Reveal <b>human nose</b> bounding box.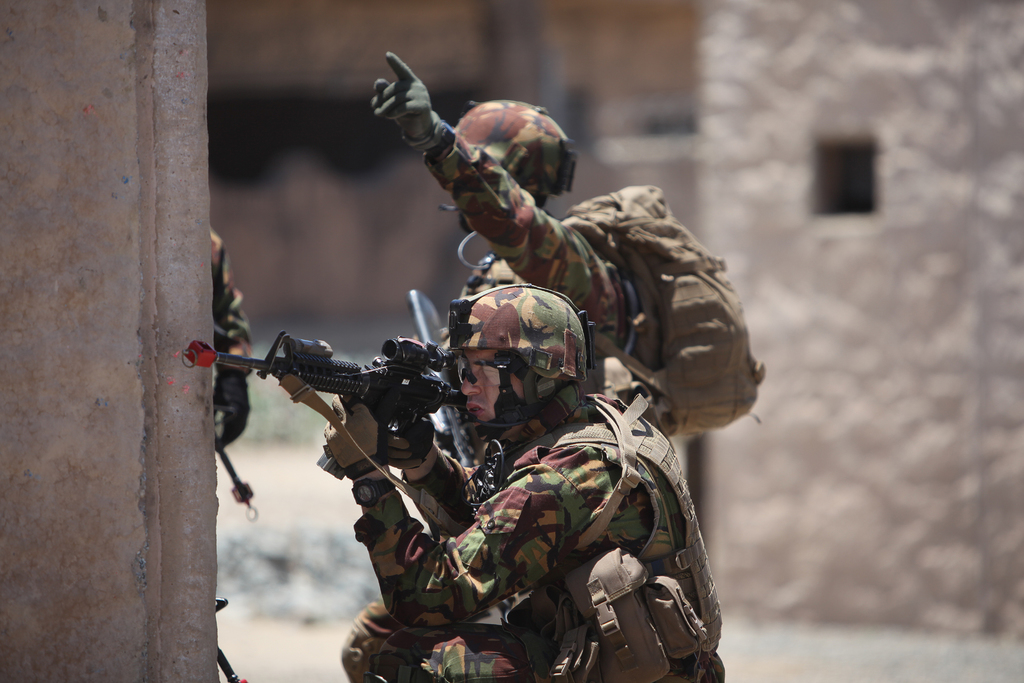
Revealed: (459, 362, 479, 399).
